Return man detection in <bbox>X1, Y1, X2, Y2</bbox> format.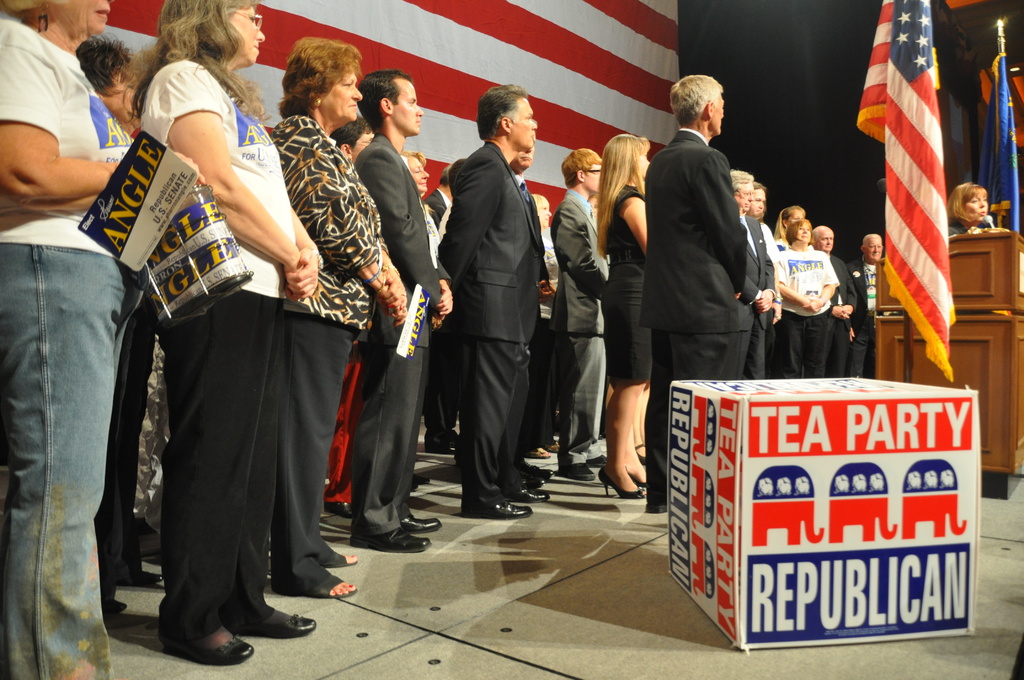
<bbox>746, 181, 786, 380</bbox>.
